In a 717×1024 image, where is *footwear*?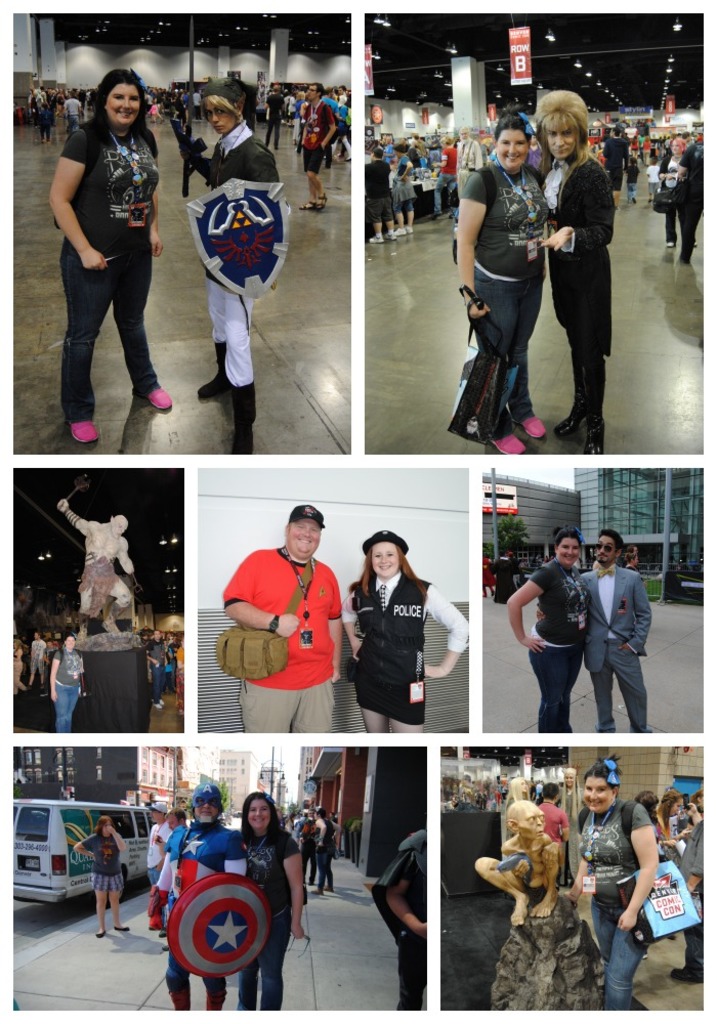
60 414 100 445.
